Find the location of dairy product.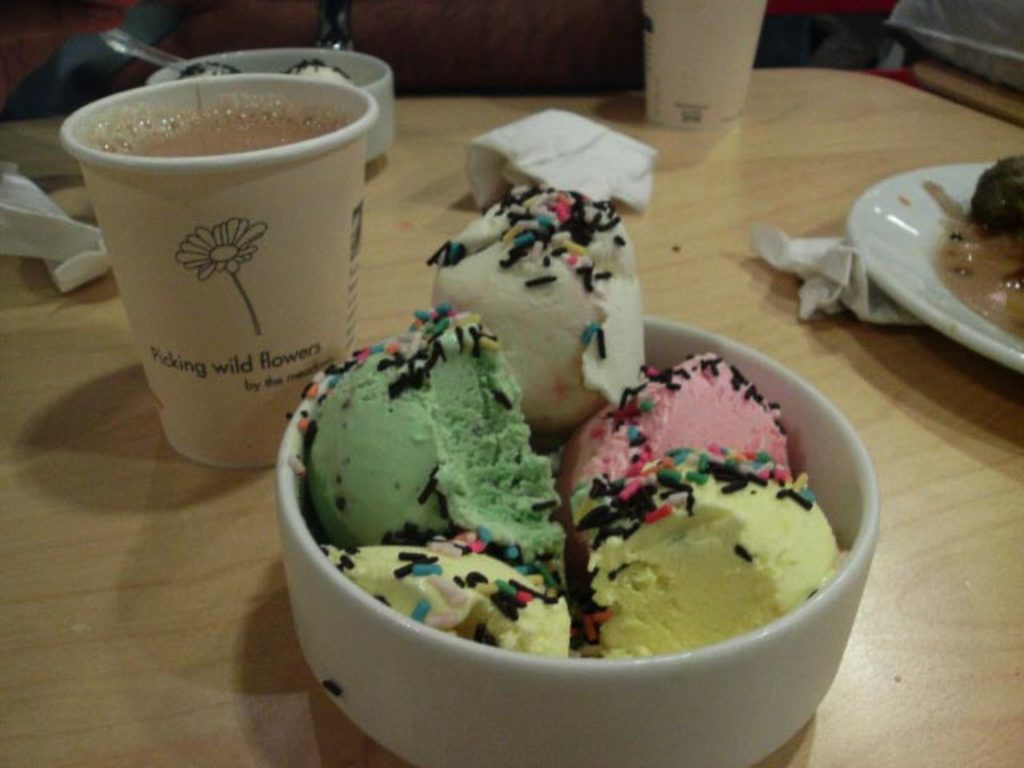
Location: <region>595, 459, 834, 659</region>.
